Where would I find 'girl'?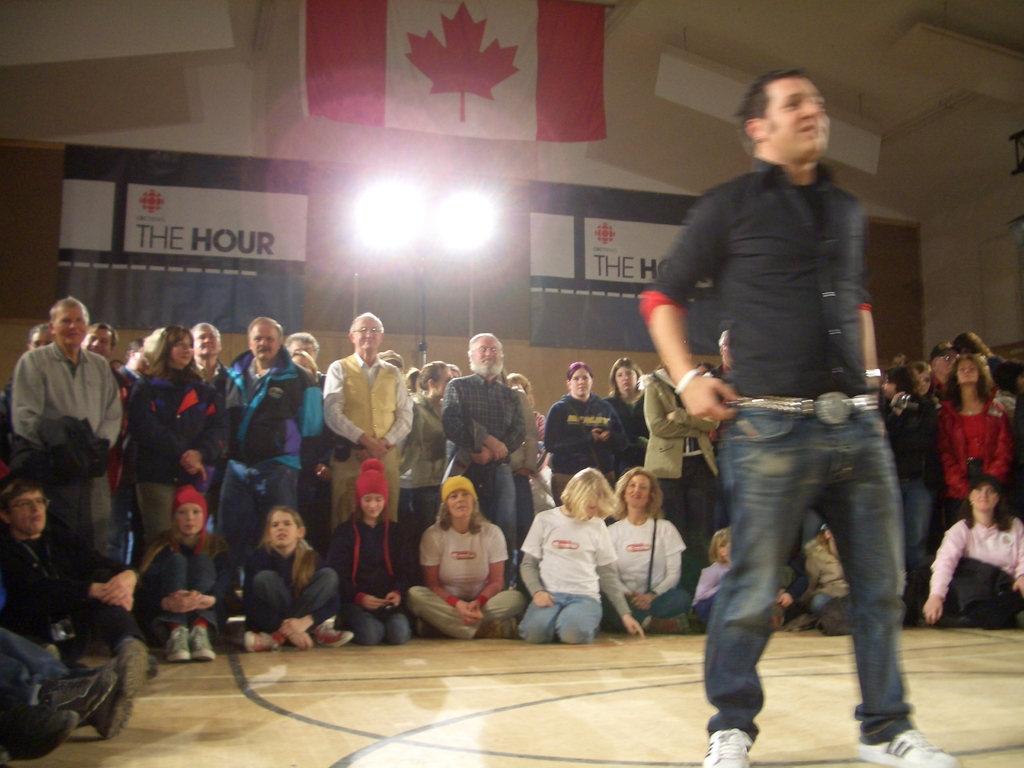
At (x1=398, y1=360, x2=454, y2=588).
